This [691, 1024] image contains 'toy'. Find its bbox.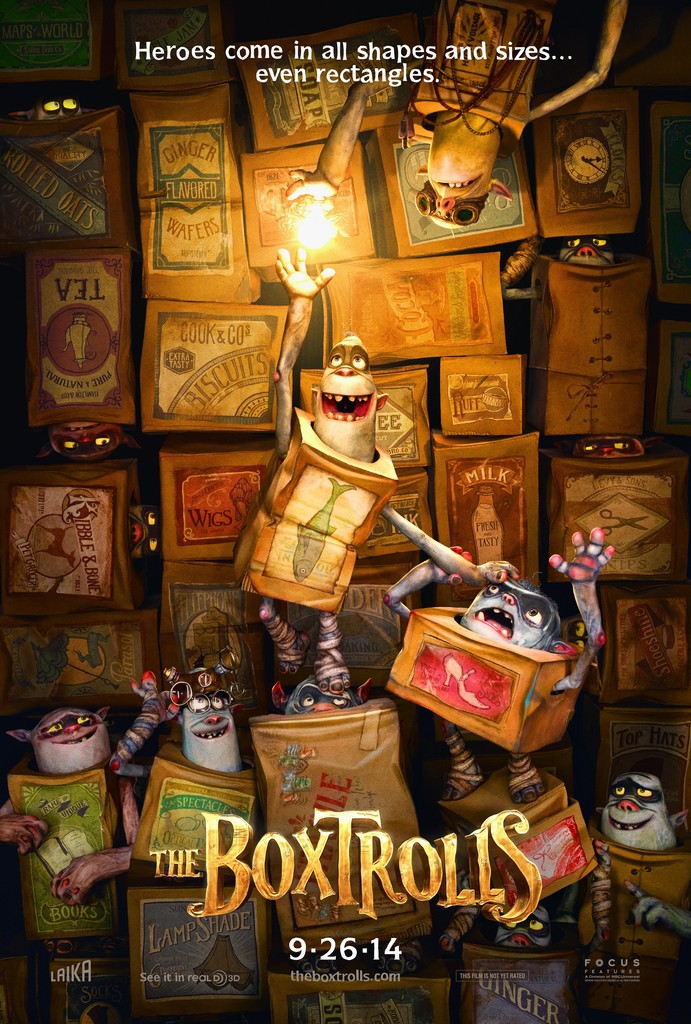
(left=412, top=736, right=580, bottom=969).
